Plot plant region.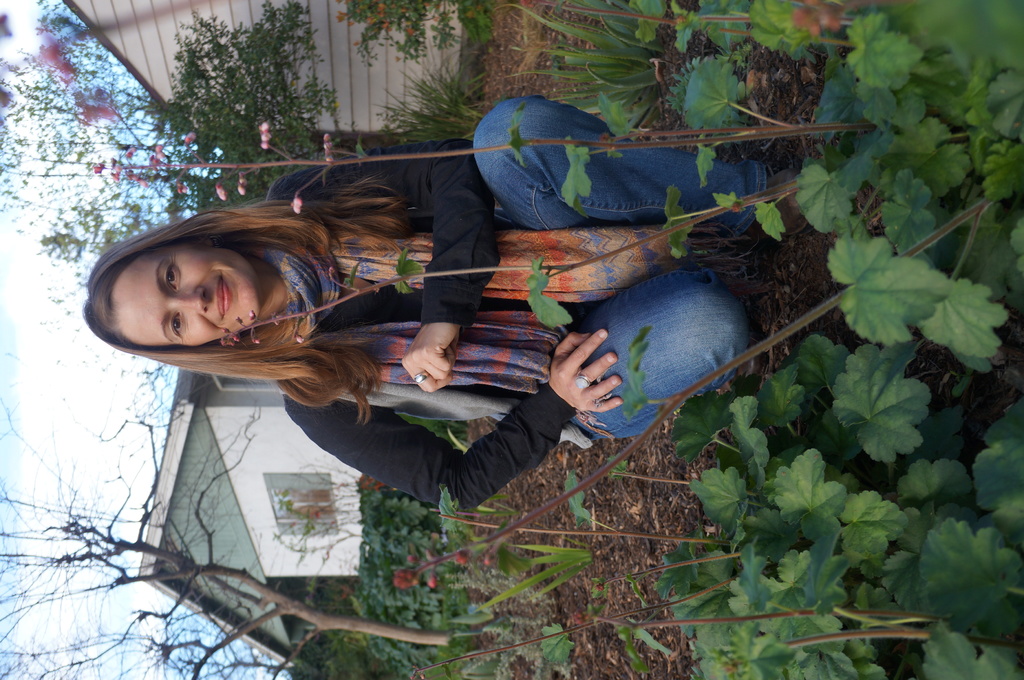
Plotted at <bbox>107, 0, 361, 211</bbox>.
